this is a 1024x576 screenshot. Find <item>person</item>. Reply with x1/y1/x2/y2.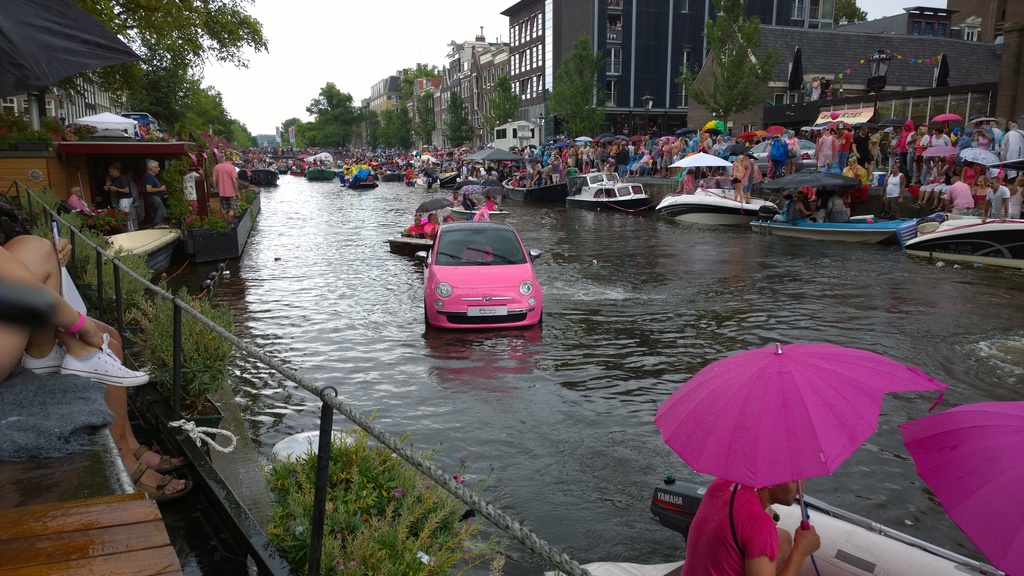
460/164/465/174.
